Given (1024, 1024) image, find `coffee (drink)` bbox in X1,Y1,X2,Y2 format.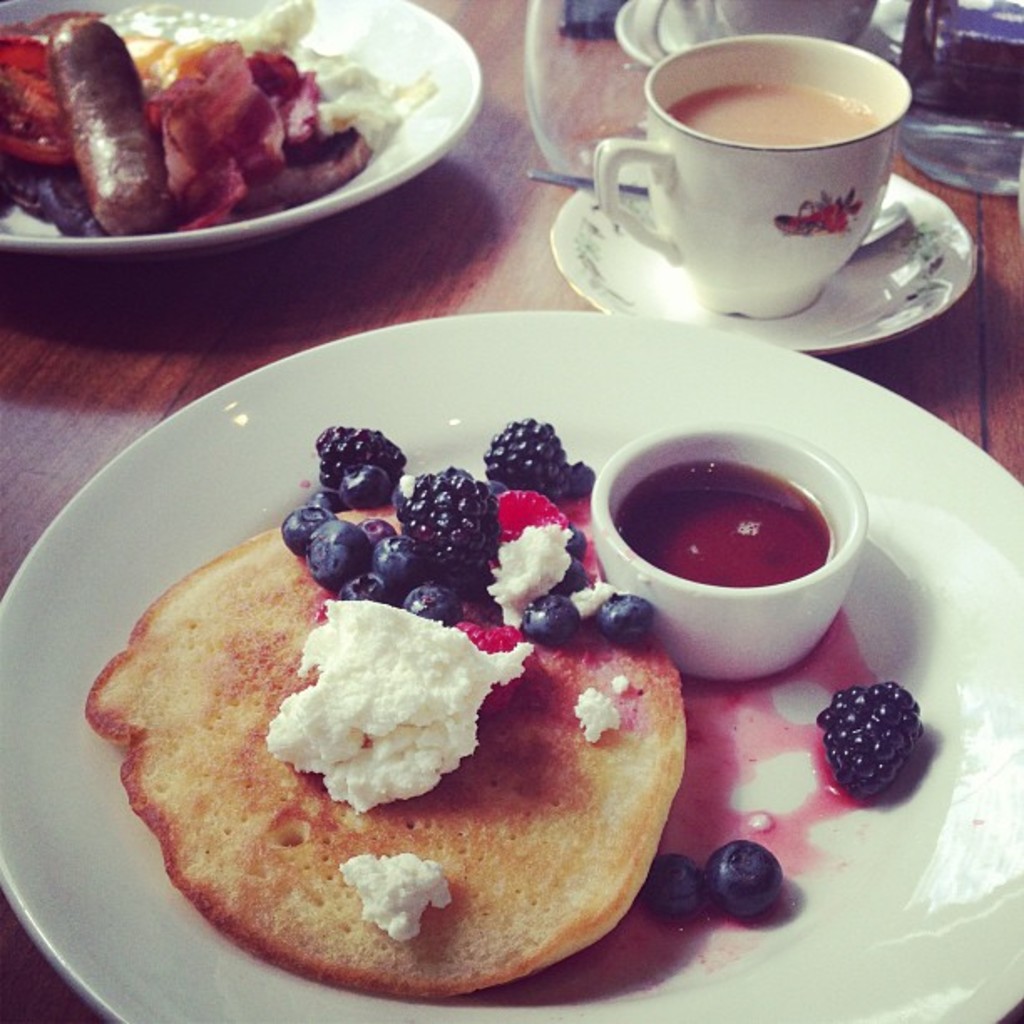
668,75,883,152.
